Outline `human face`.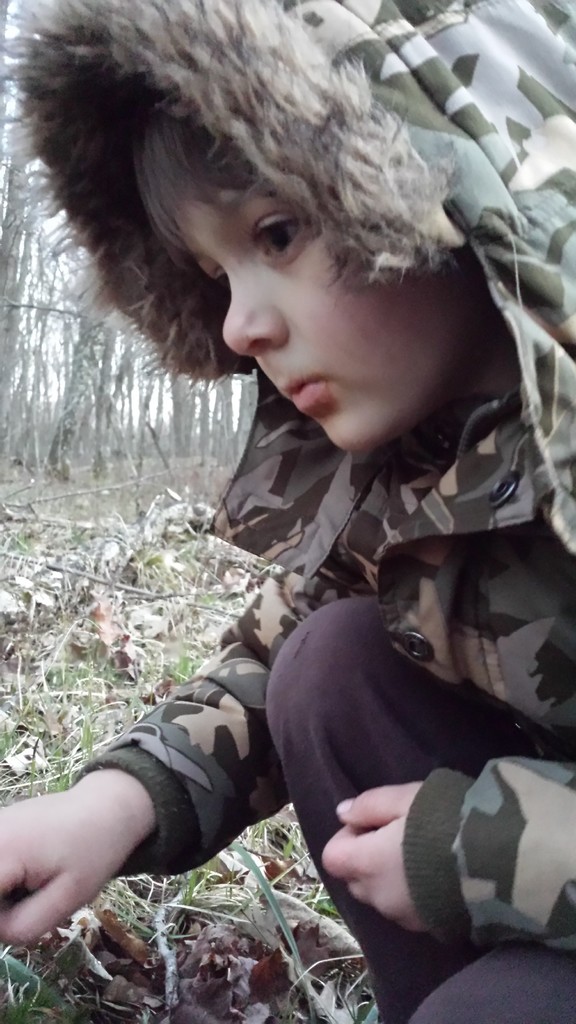
Outline: left=154, top=155, right=455, bottom=452.
